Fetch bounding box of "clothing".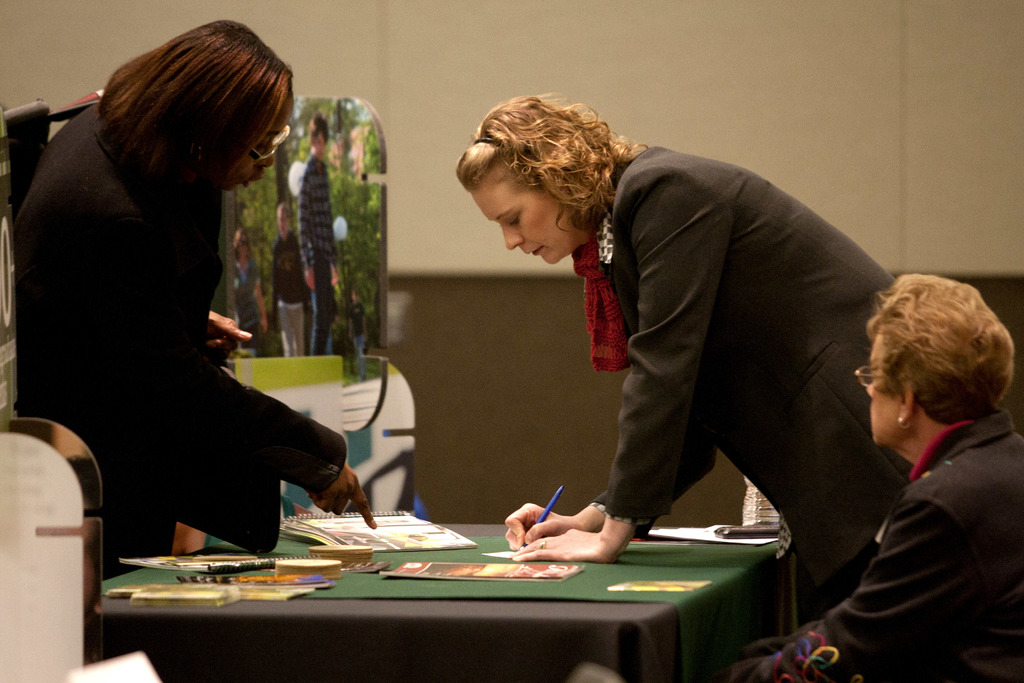
Bbox: (272, 229, 310, 357).
